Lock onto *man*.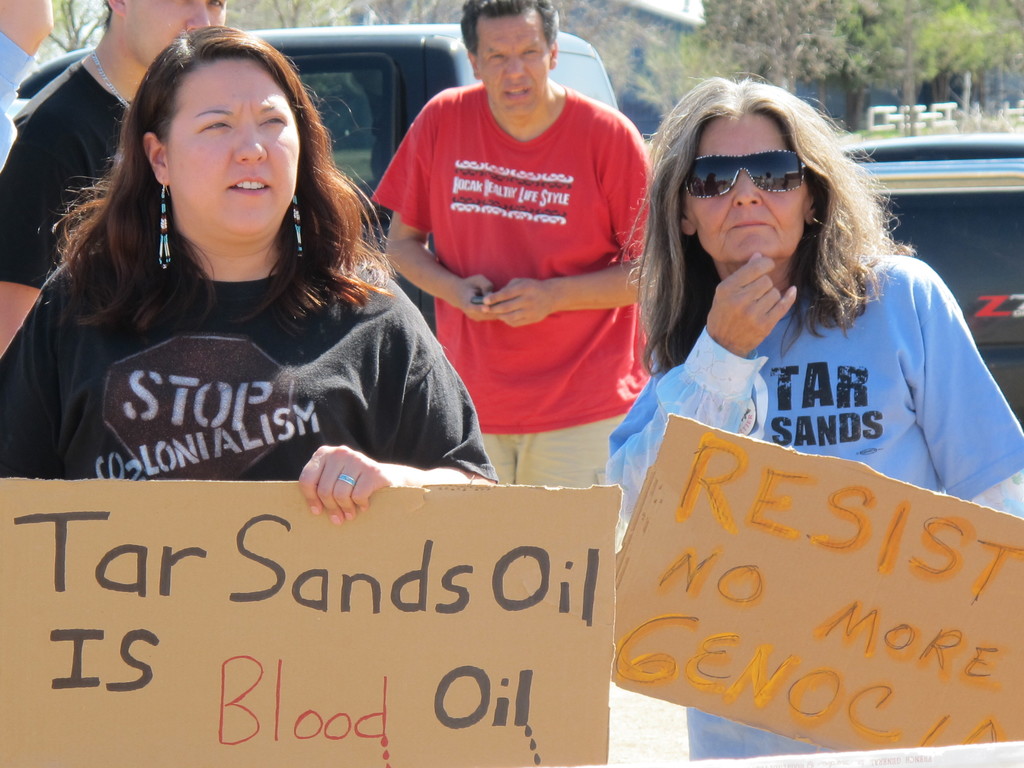
Locked: x1=0 y1=0 x2=229 y2=356.
